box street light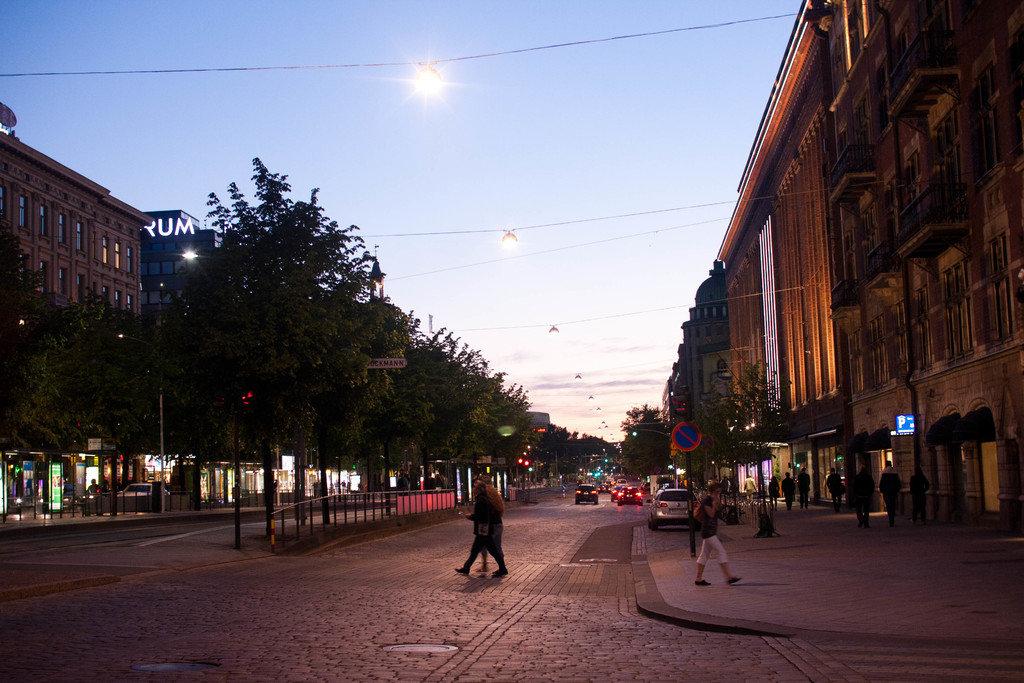
box(584, 393, 595, 405)
